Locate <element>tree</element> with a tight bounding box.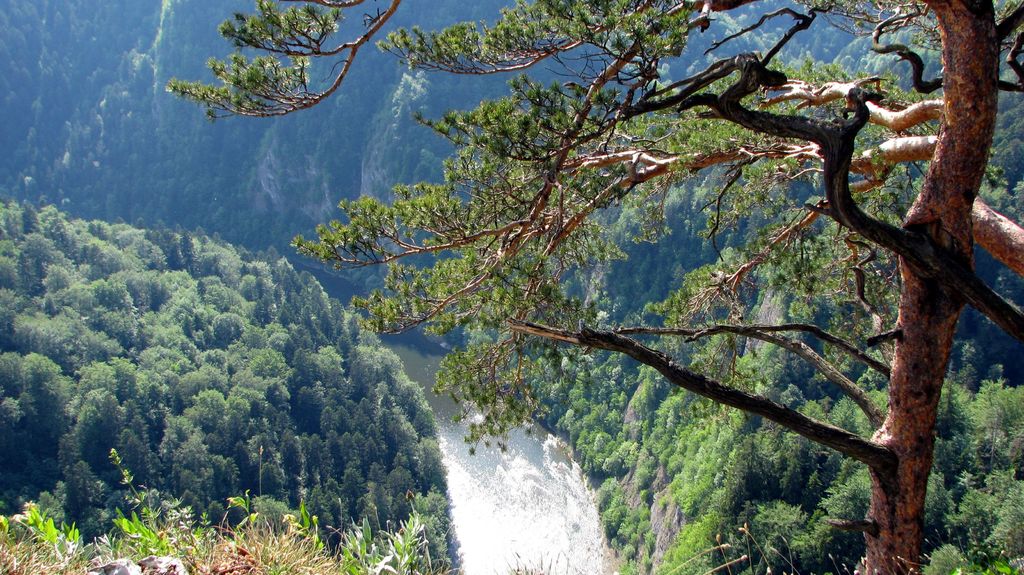
[x1=352, y1=347, x2=402, y2=396].
